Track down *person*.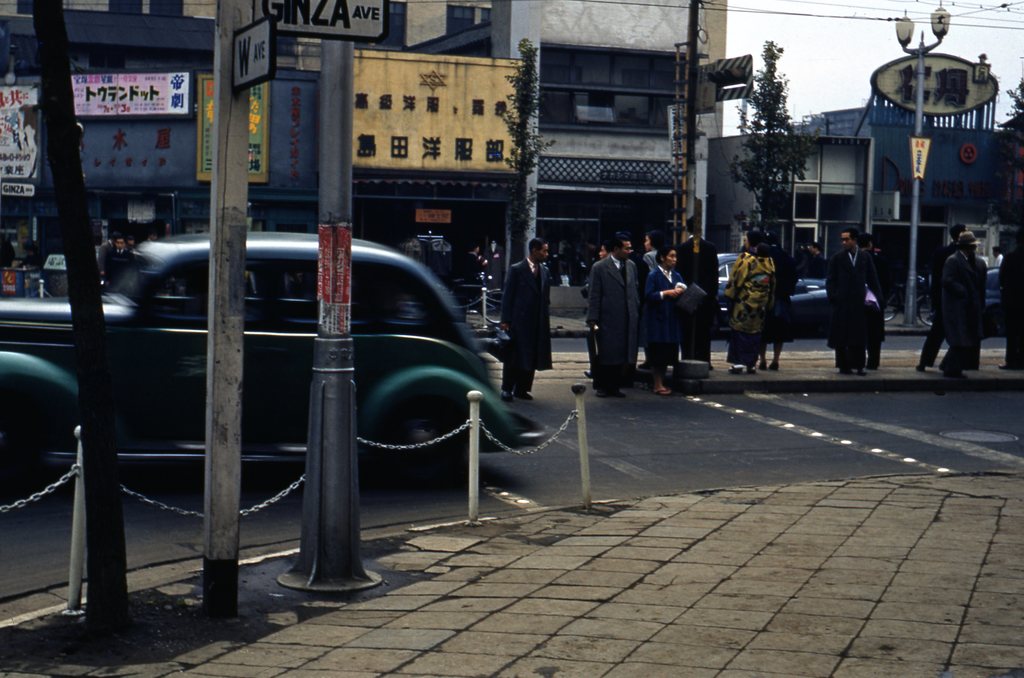
Tracked to (x1=939, y1=232, x2=990, y2=371).
